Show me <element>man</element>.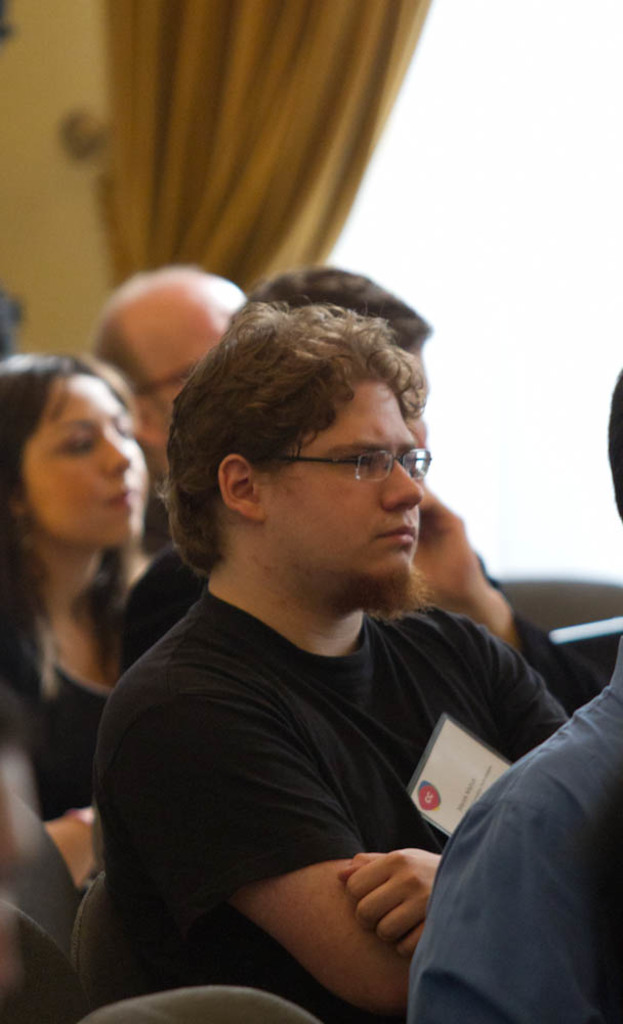
<element>man</element> is here: <region>93, 291, 570, 1019</region>.
